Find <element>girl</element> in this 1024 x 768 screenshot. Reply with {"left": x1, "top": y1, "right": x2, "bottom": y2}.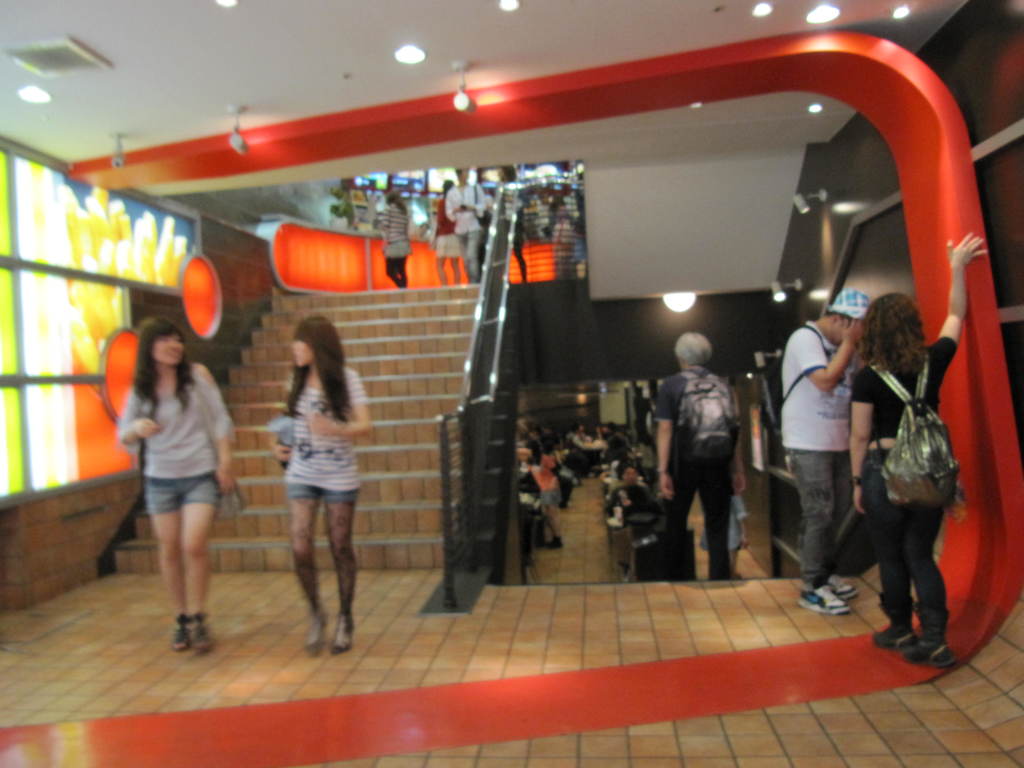
{"left": 116, "top": 322, "right": 236, "bottom": 654}.
